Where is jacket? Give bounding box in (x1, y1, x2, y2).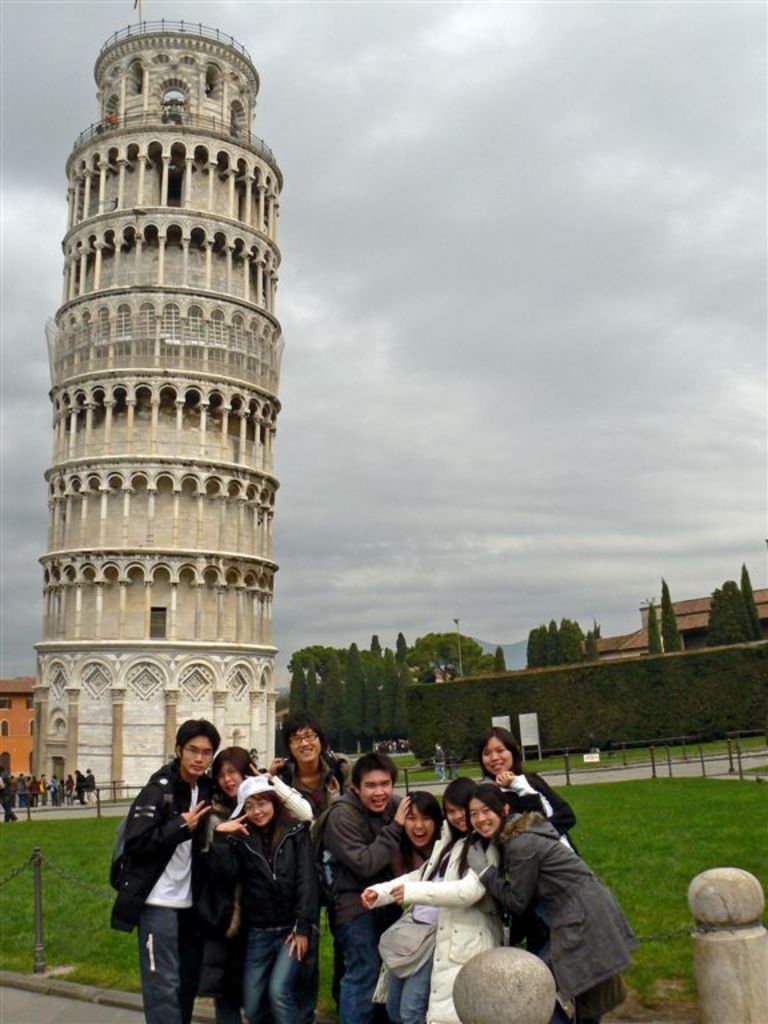
(464, 765, 637, 995).
